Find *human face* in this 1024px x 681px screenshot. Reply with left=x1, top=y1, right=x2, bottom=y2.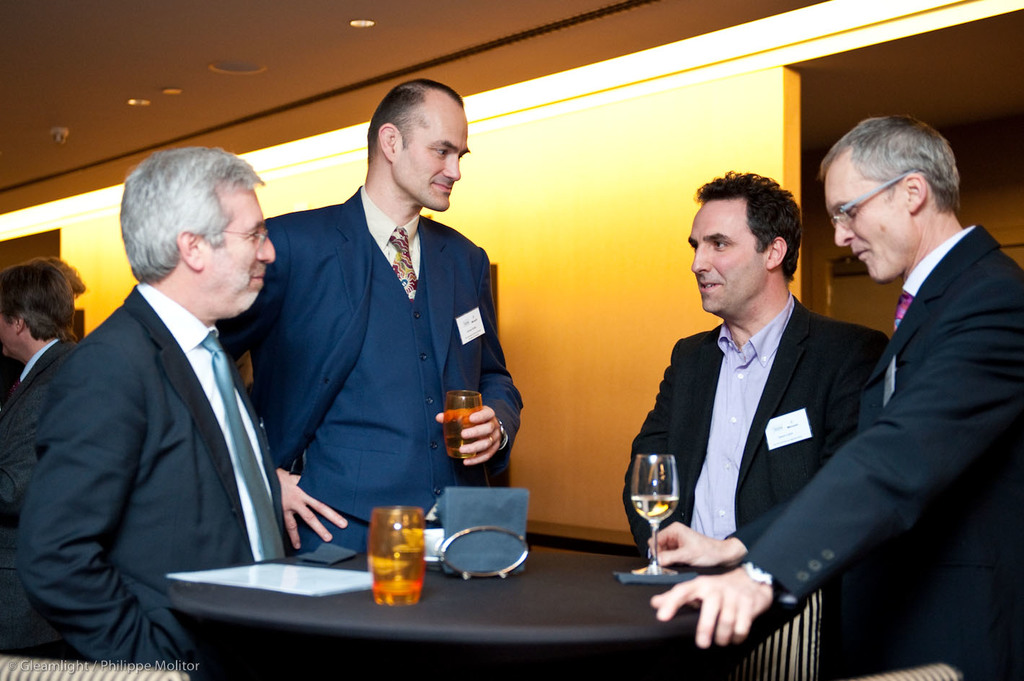
left=689, top=200, right=767, bottom=313.
